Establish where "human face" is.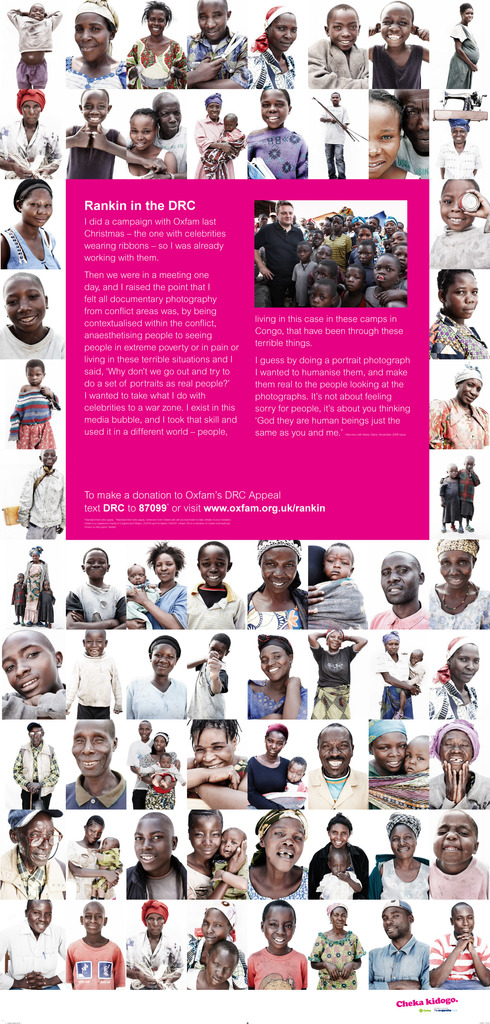
Established at (79, 824, 99, 845).
